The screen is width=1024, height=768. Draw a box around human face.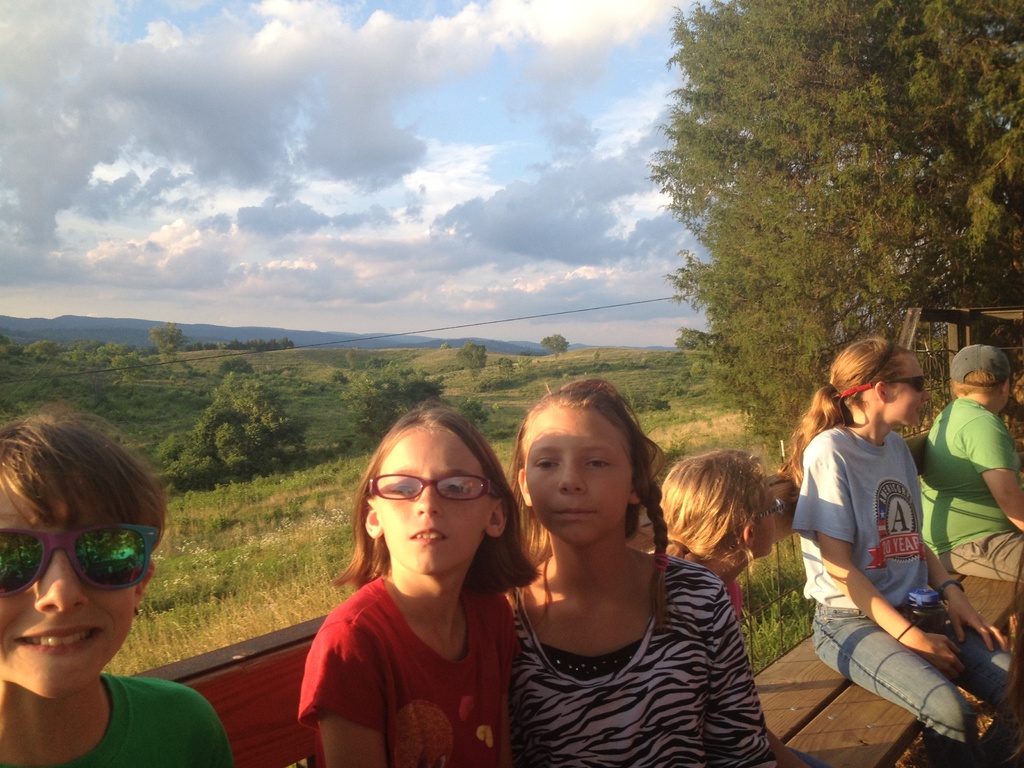
(left=0, top=488, right=136, bottom=695).
